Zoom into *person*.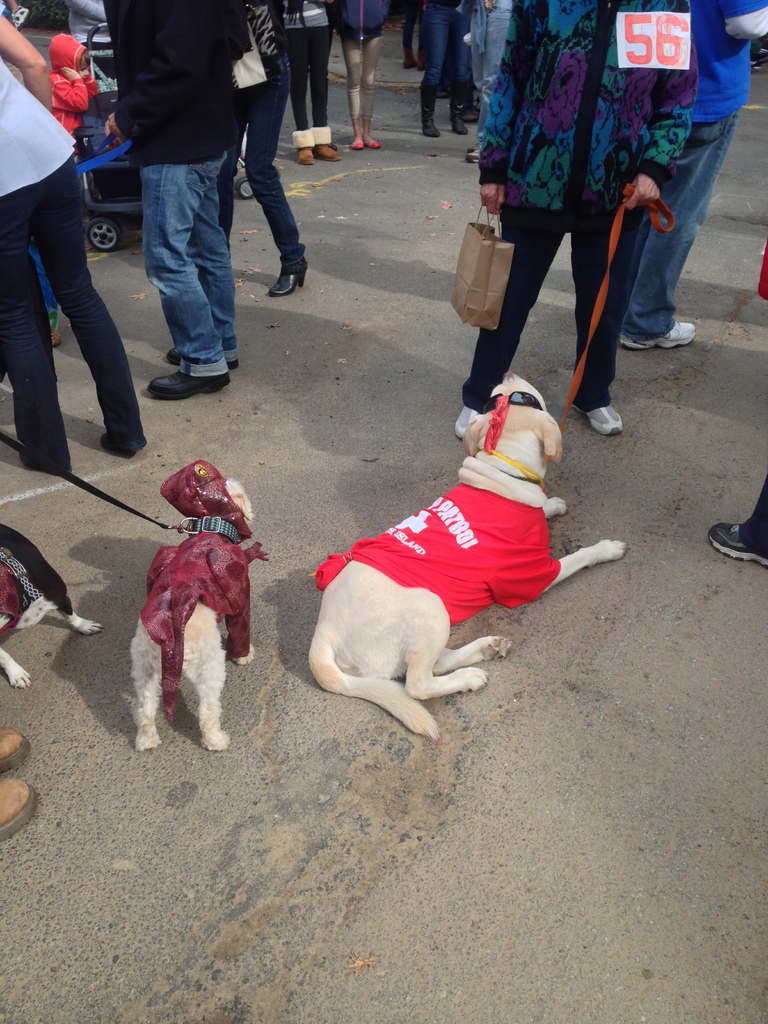
Zoom target: bbox(450, 0, 700, 442).
